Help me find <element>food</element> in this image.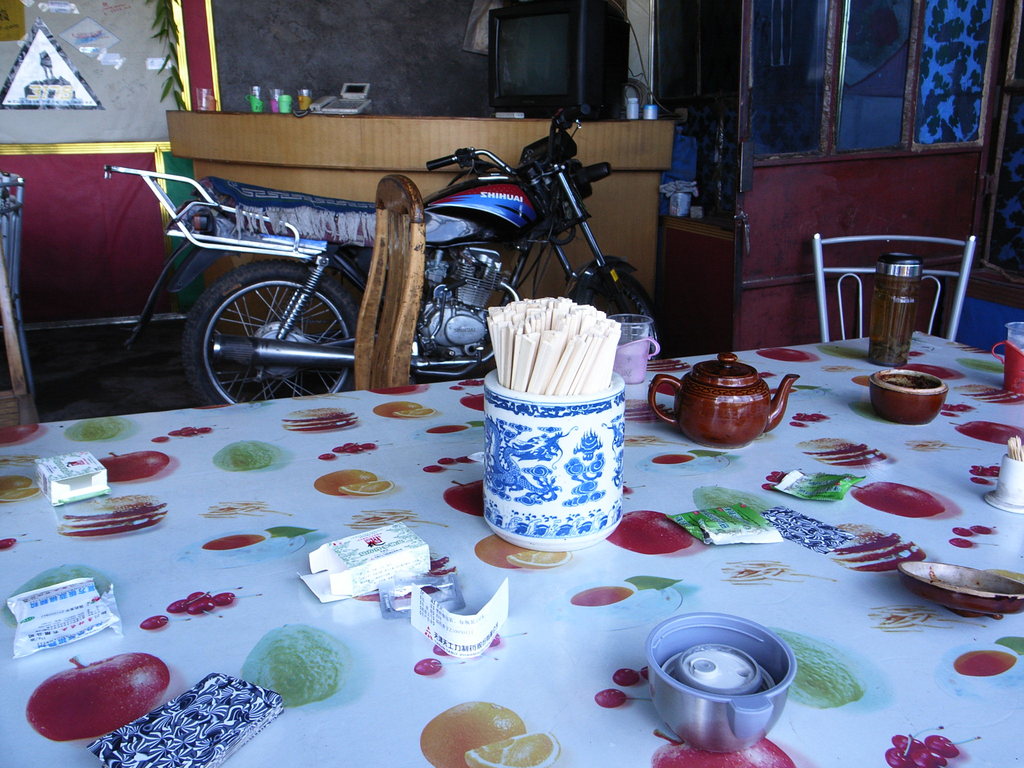
Found it: [left=953, top=653, right=1016, bottom=676].
